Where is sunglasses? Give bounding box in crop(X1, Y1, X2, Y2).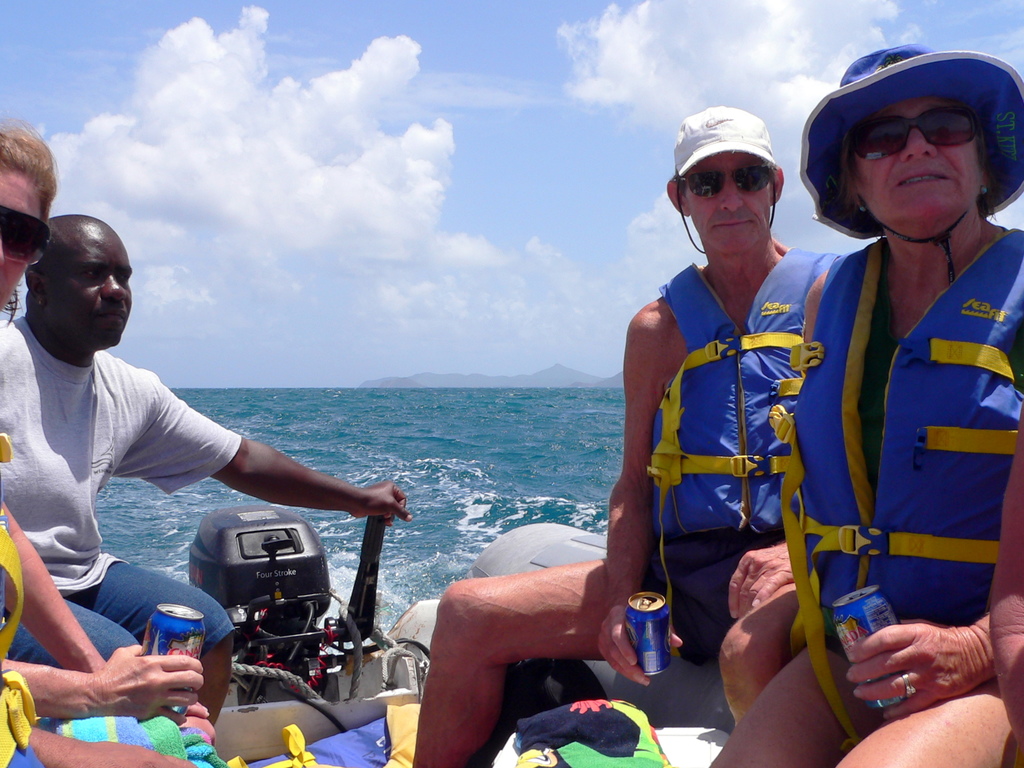
crop(0, 202, 48, 264).
